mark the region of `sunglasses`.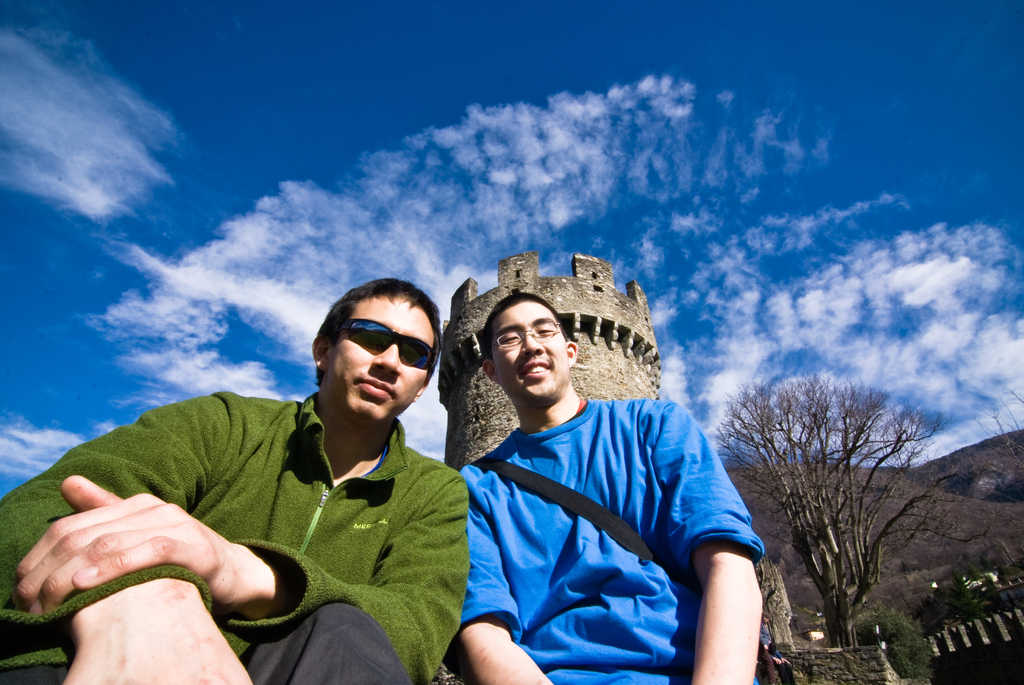
Region: 335,320,436,374.
